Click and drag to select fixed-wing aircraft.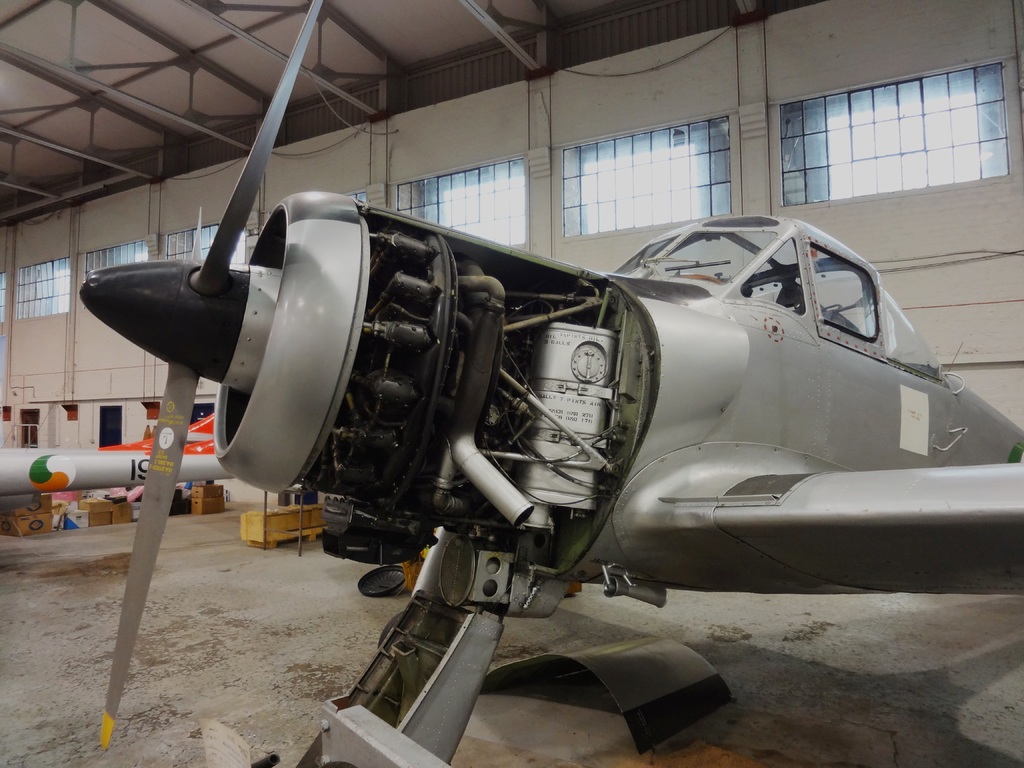
Selection: (0,392,239,493).
